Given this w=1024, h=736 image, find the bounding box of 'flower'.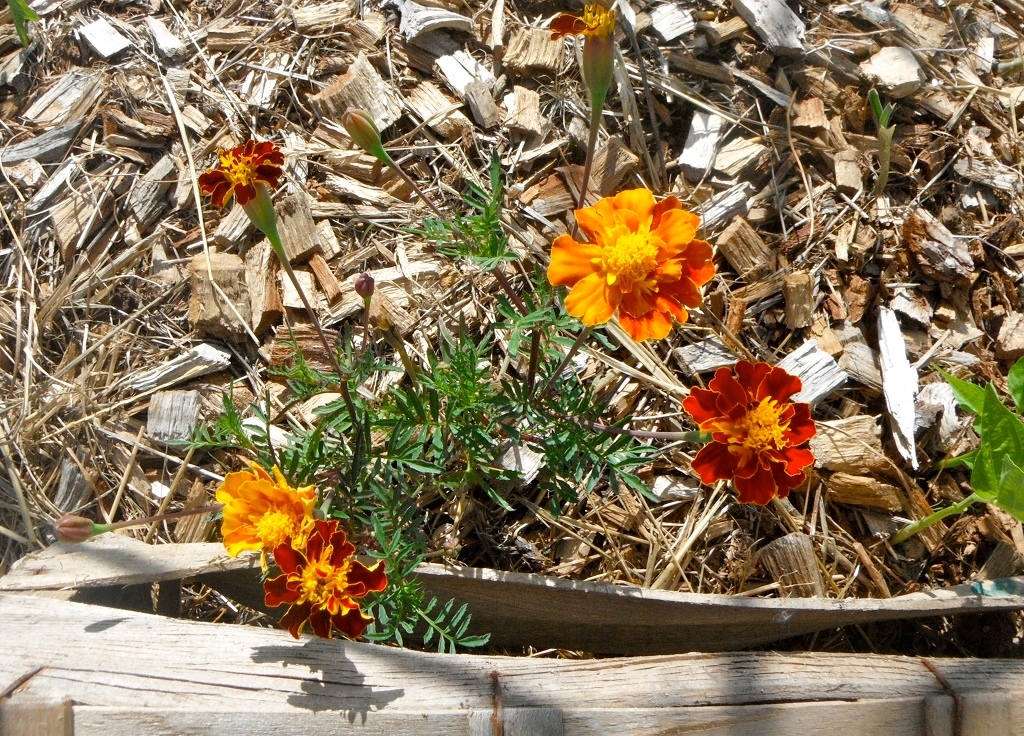
left=549, top=2, right=618, bottom=103.
